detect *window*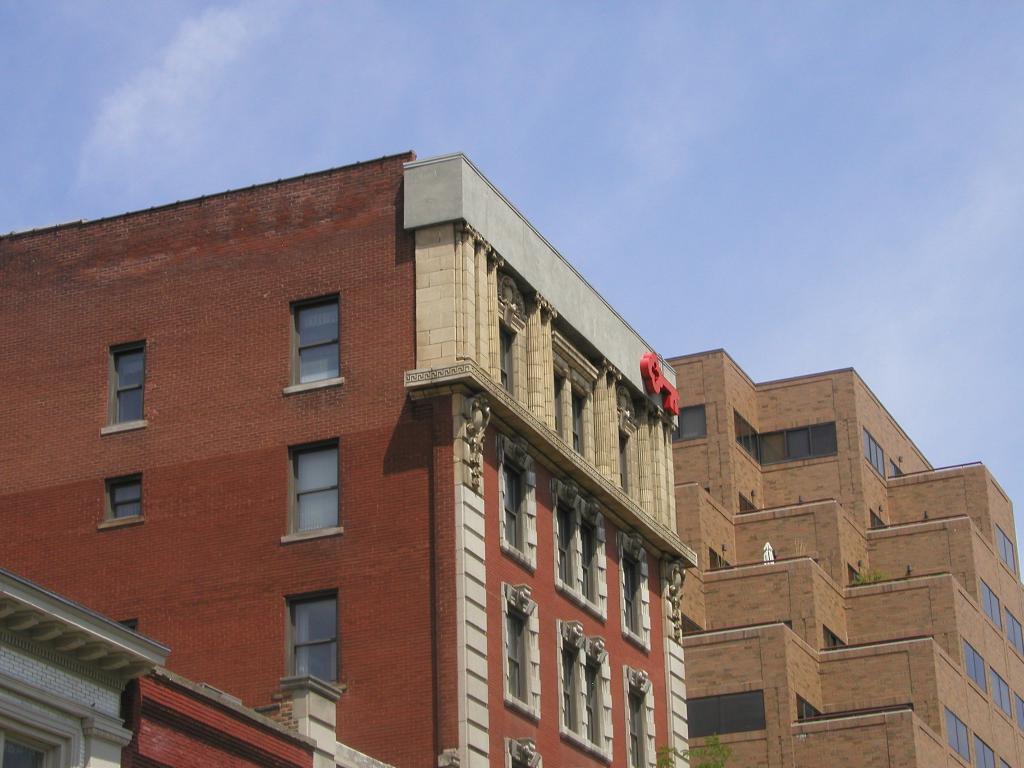
794/686/824/722
